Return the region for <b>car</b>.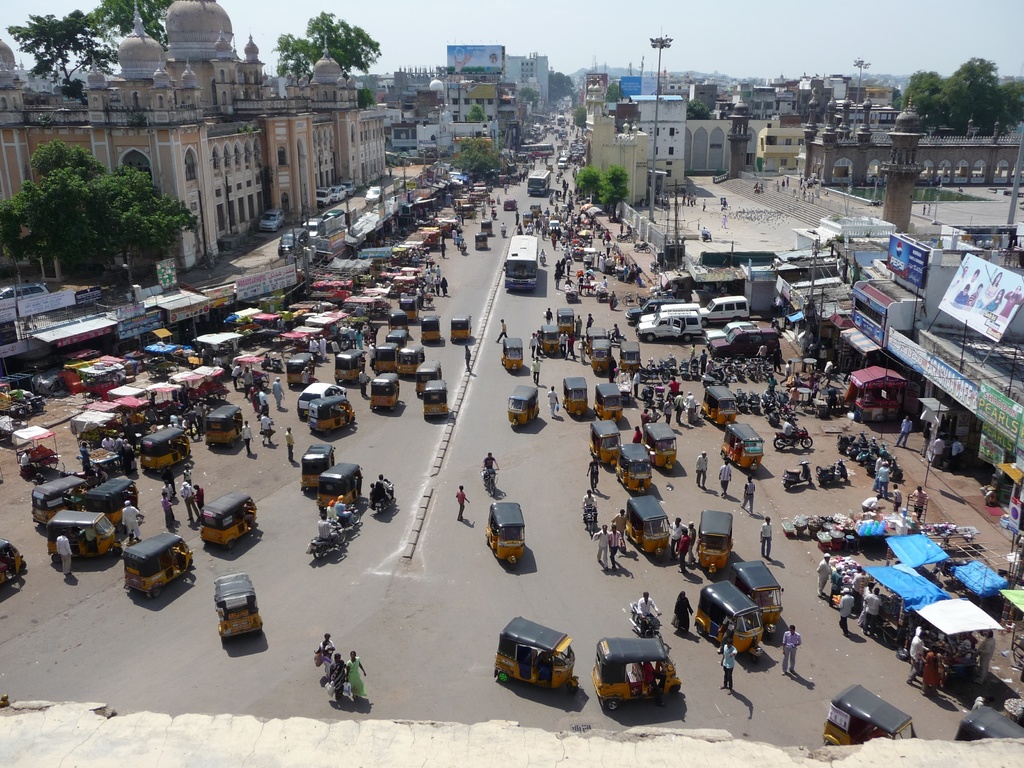
l=303, t=219, r=326, b=240.
